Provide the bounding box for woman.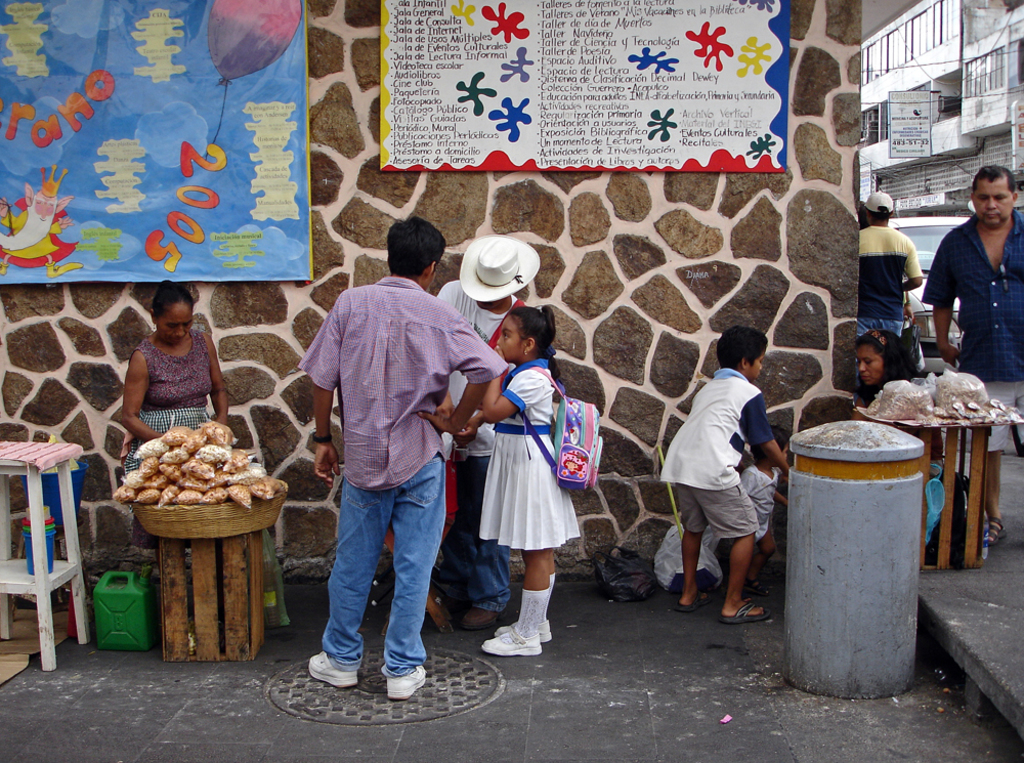
<bbox>844, 331, 951, 476</bbox>.
